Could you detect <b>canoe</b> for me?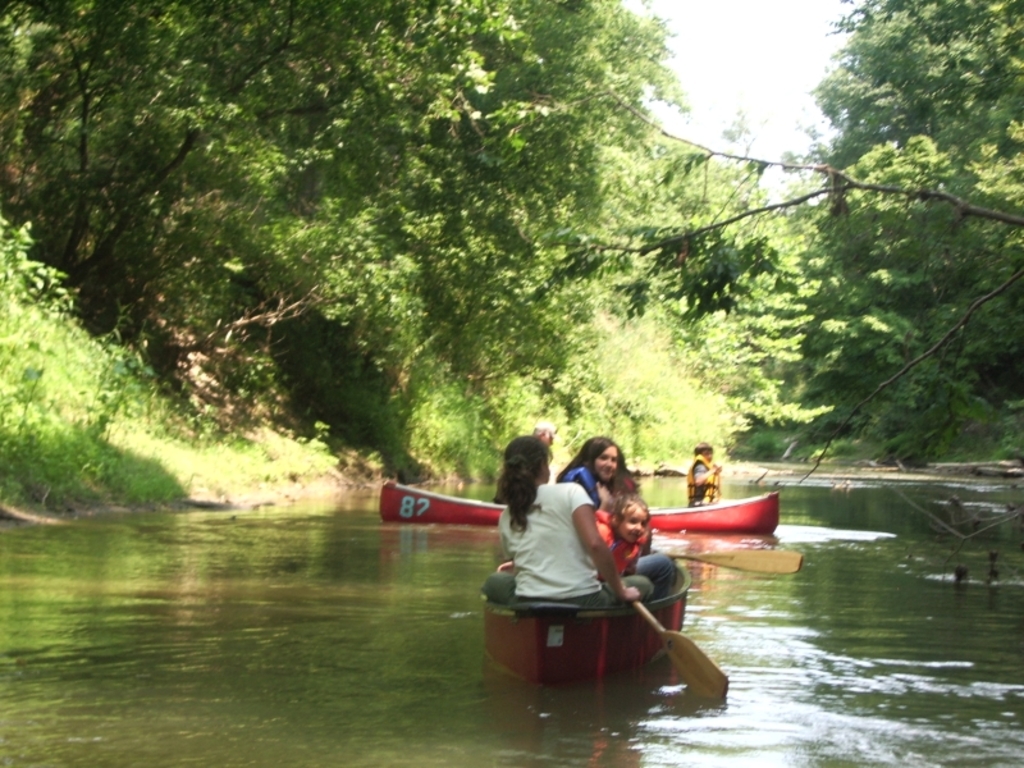
Detection result: select_region(381, 468, 782, 536).
